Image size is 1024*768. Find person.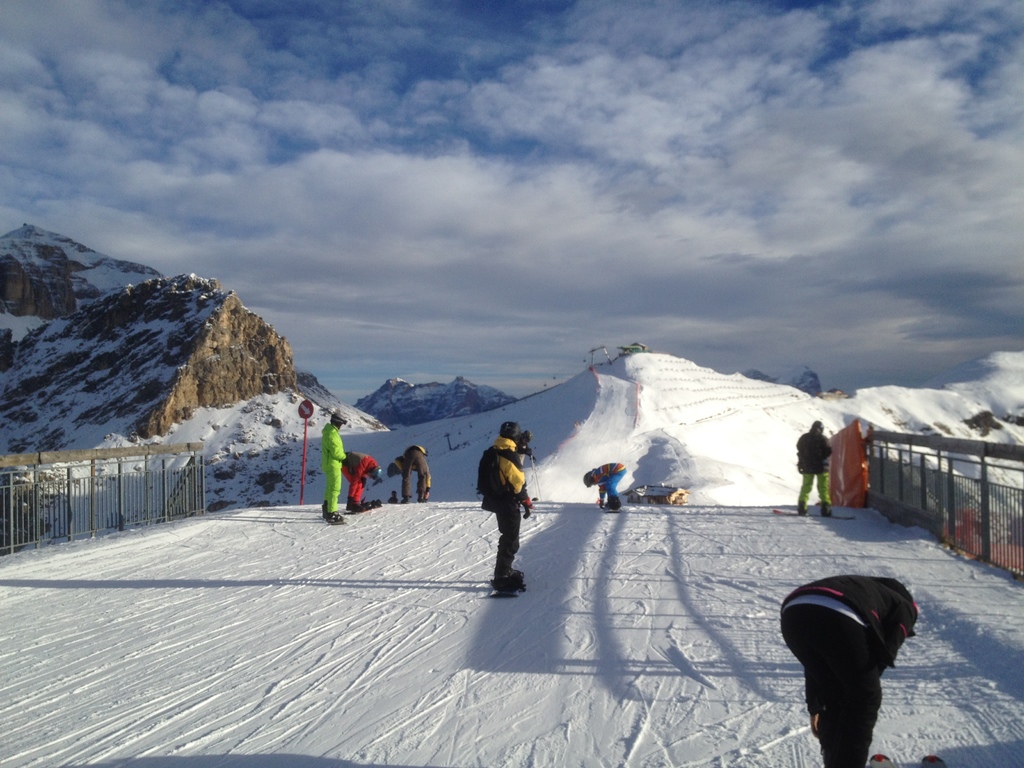
rect(799, 423, 831, 518).
